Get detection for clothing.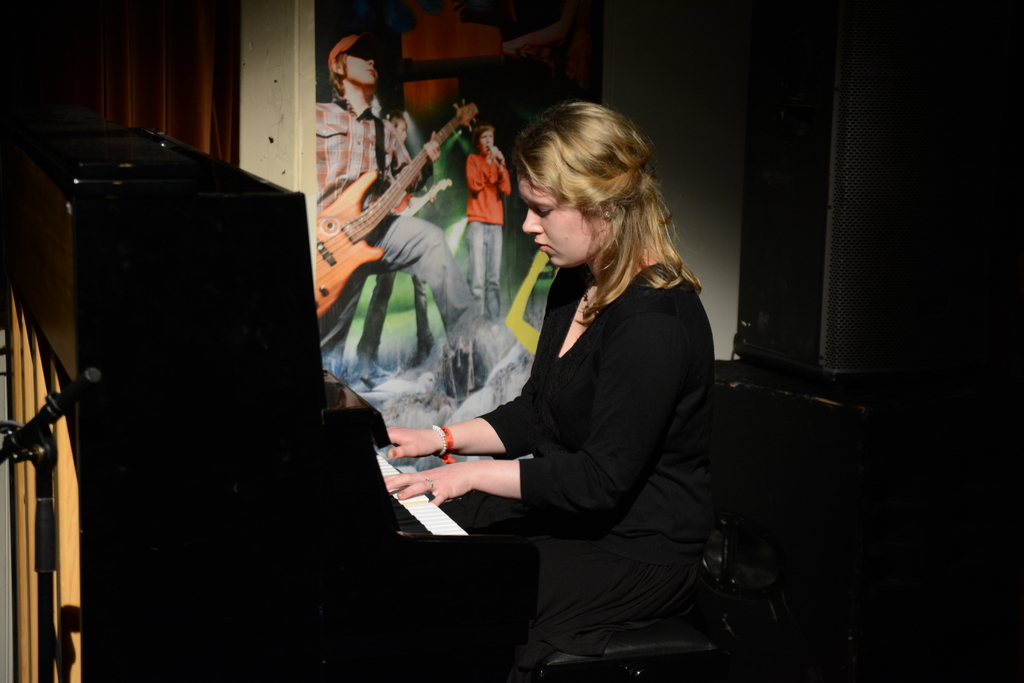
Detection: 458/220/495/324.
